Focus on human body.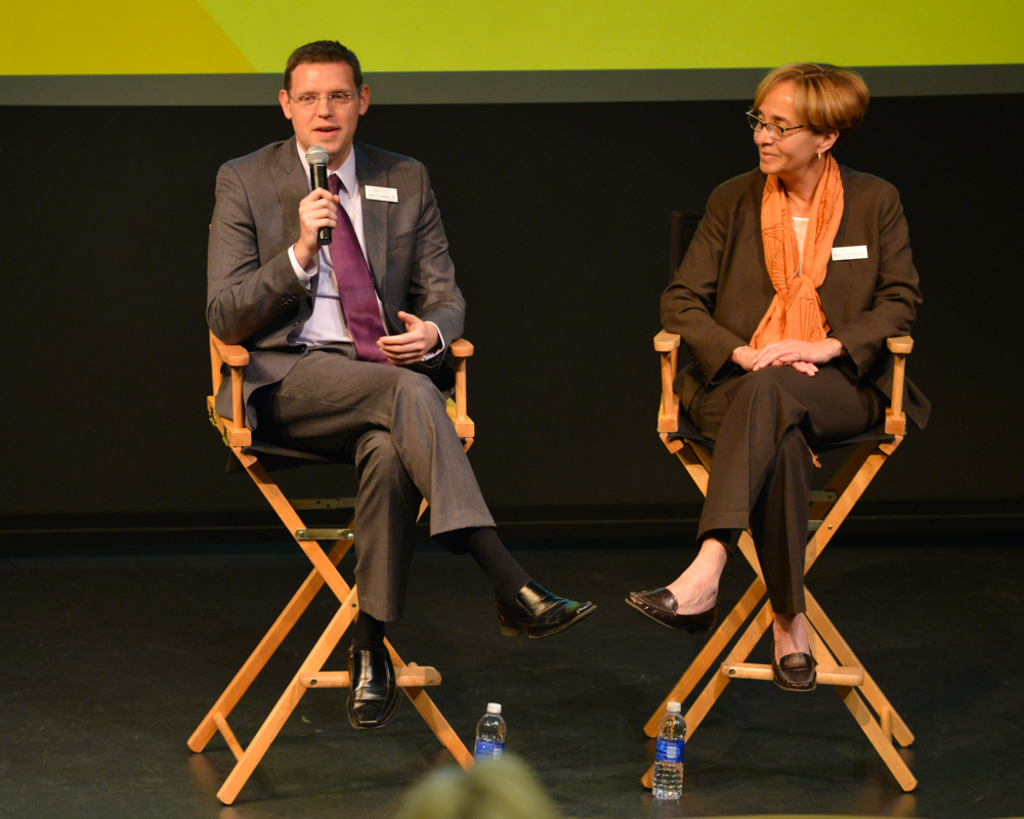
Focused at l=626, t=62, r=933, b=692.
